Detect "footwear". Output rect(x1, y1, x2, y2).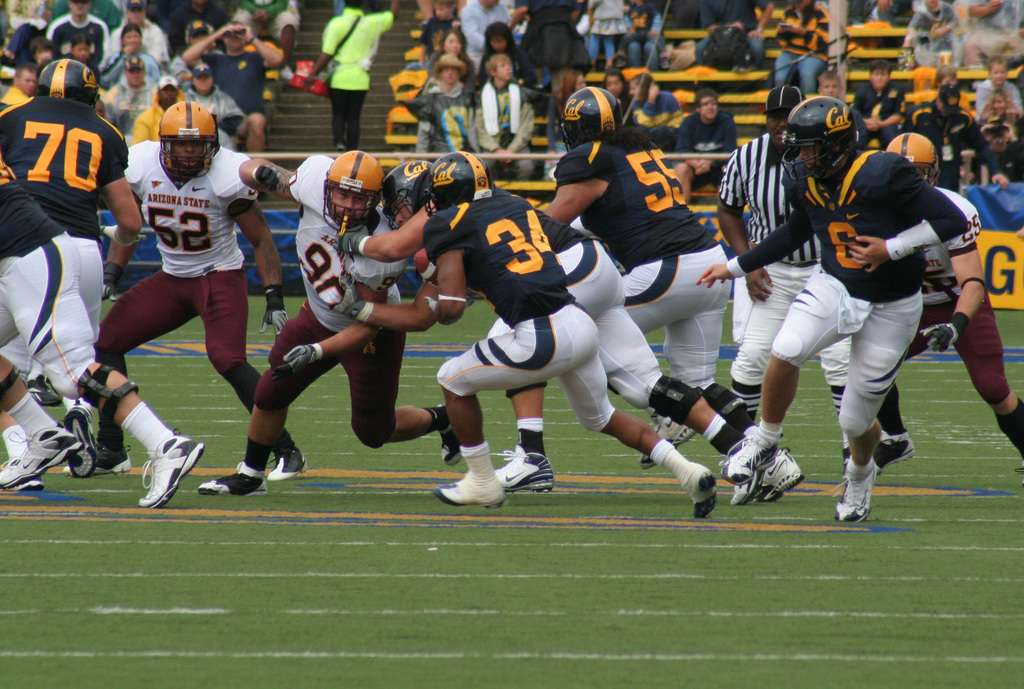
rect(487, 440, 553, 494).
